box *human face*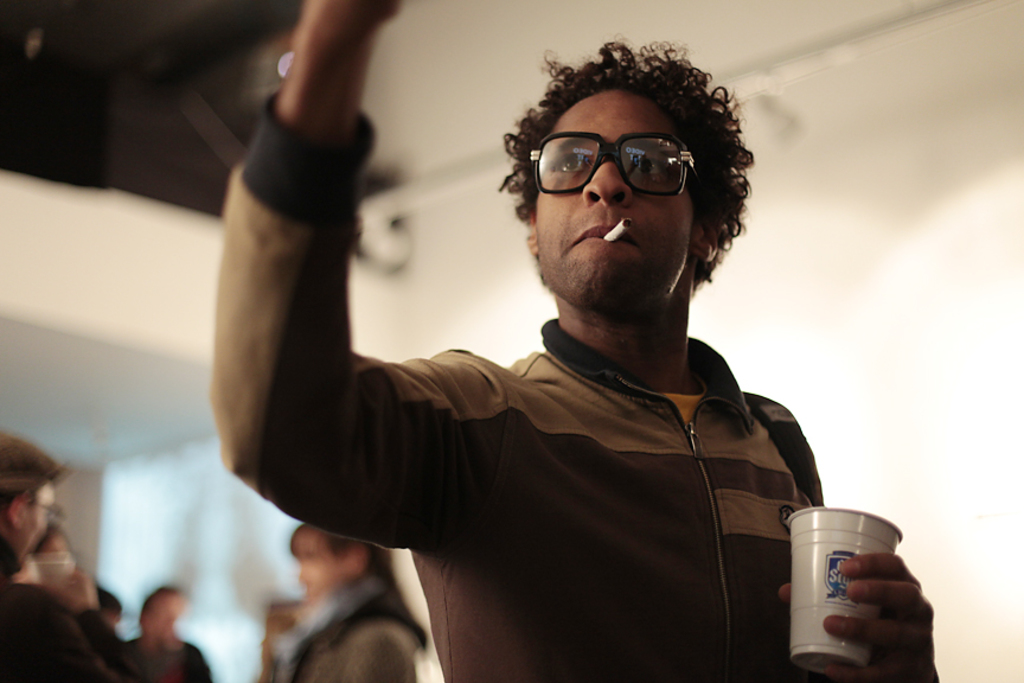
15, 474, 55, 566
